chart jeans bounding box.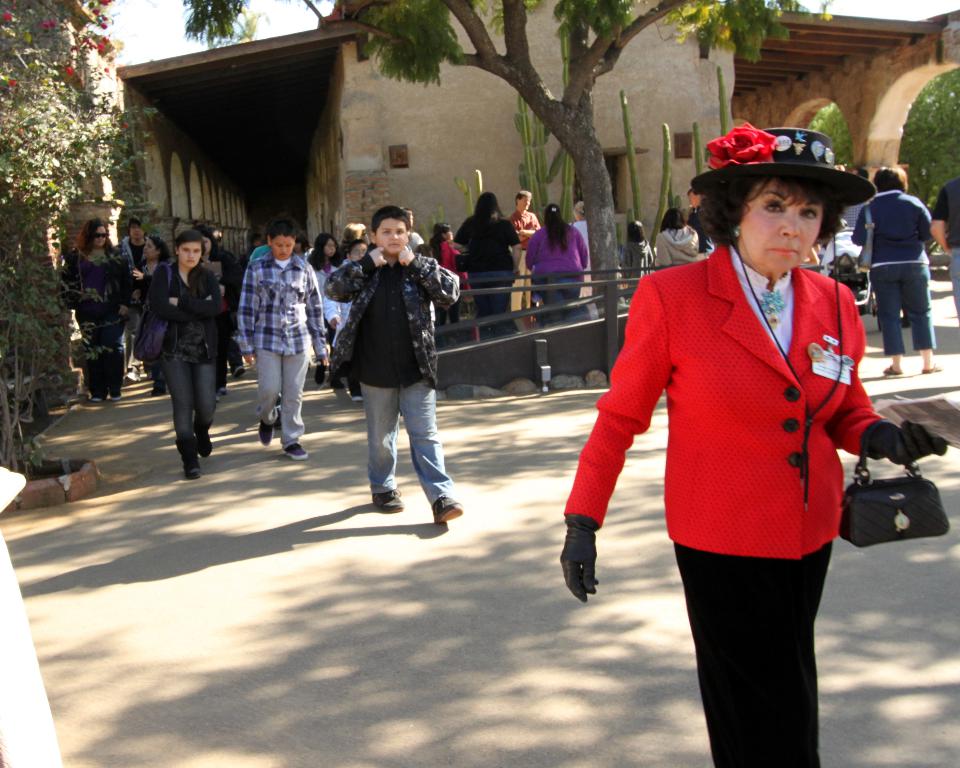
Charted: 359, 379, 453, 514.
